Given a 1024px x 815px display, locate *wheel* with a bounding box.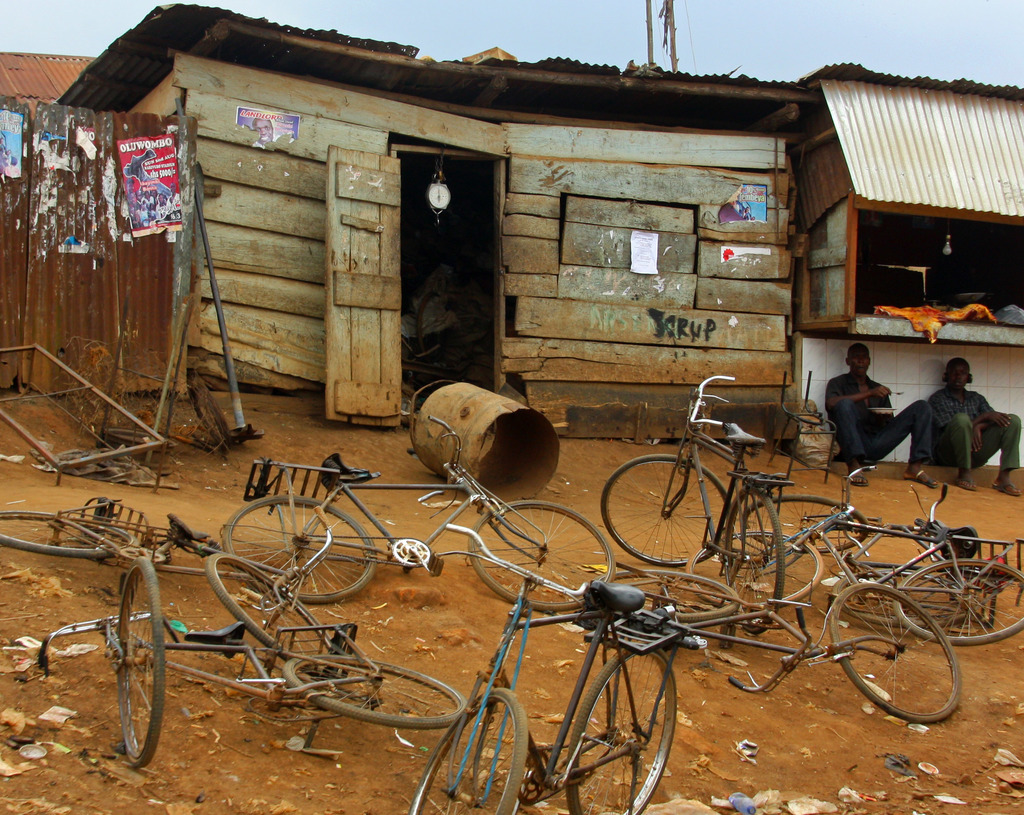
Located: x1=83, y1=567, x2=160, y2=779.
